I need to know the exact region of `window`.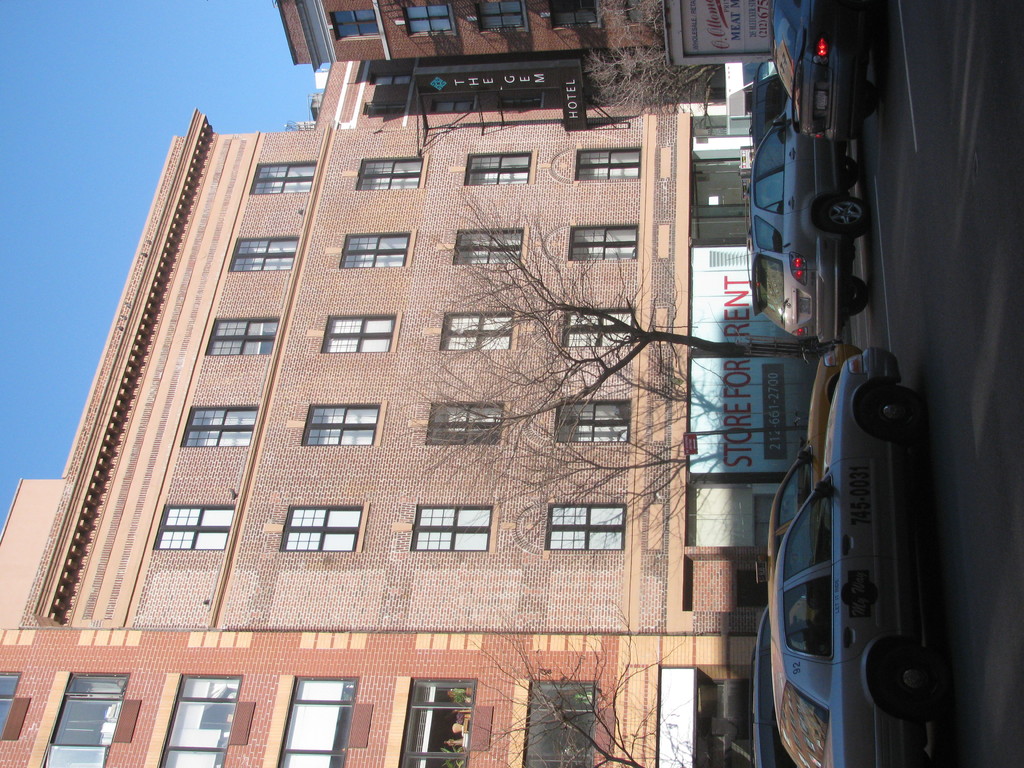
Region: box(414, 502, 495, 556).
